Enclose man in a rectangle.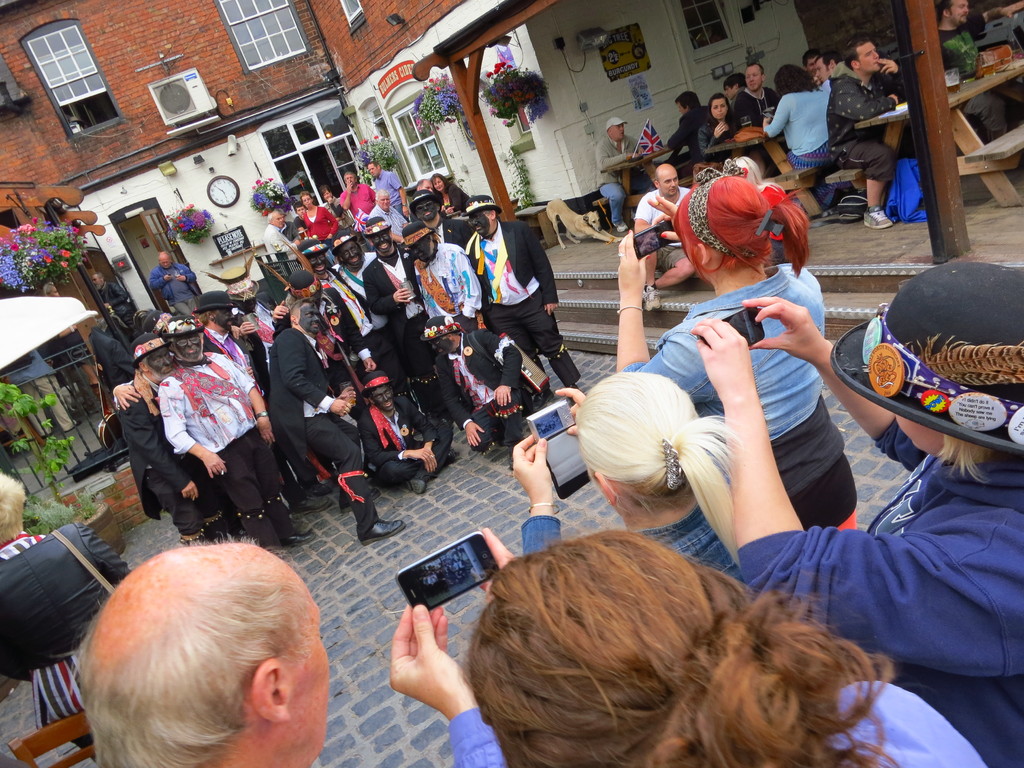
bbox(100, 518, 330, 766).
